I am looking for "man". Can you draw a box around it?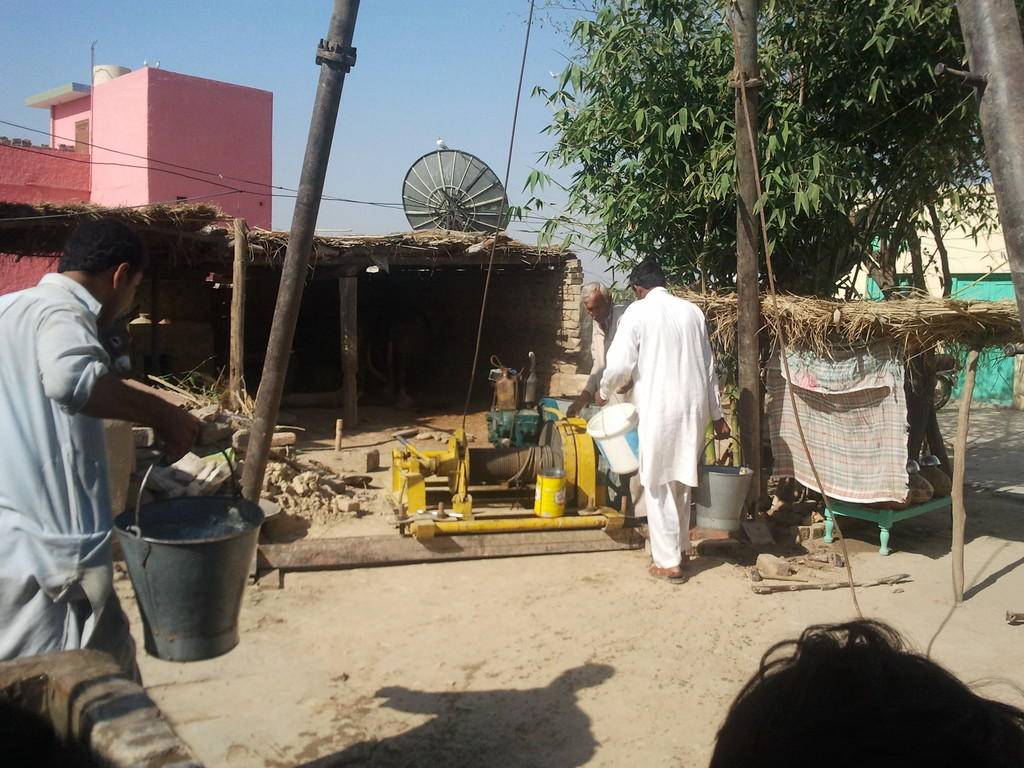
Sure, the bounding box is bbox=(0, 220, 200, 683).
